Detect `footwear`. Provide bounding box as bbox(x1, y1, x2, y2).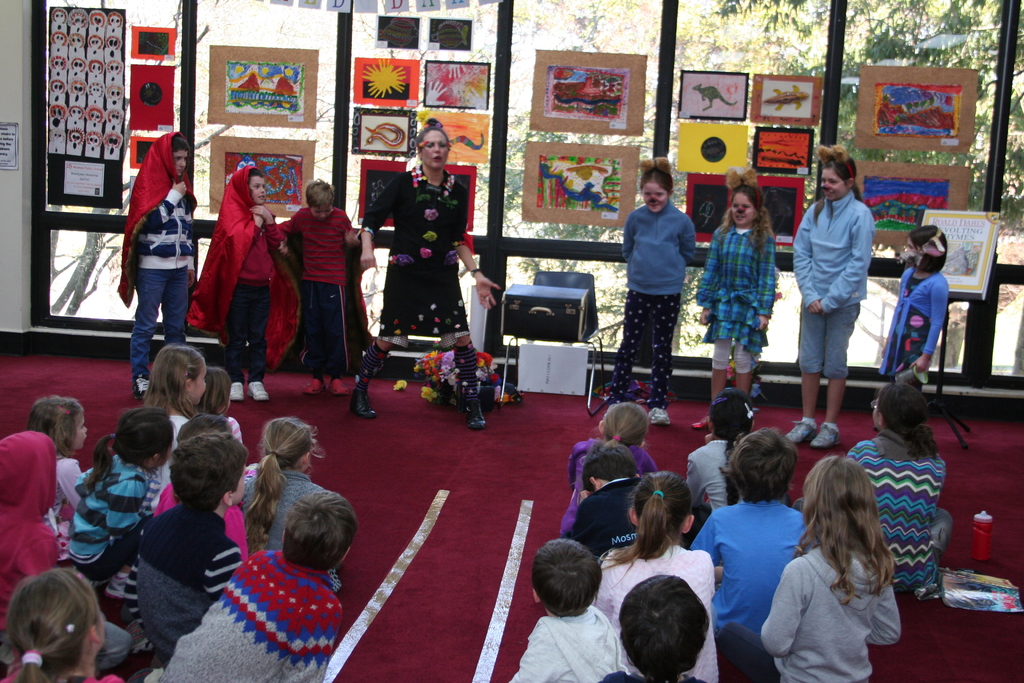
bbox(131, 375, 149, 399).
